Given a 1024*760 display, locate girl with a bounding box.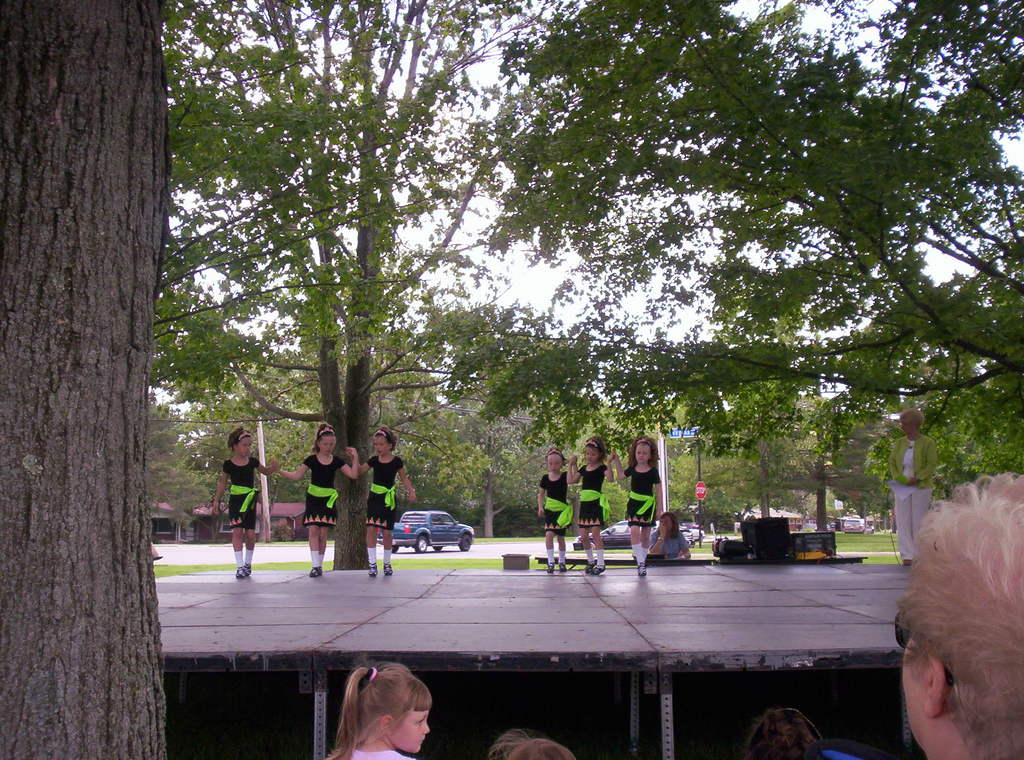
Located: 320, 663, 430, 759.
